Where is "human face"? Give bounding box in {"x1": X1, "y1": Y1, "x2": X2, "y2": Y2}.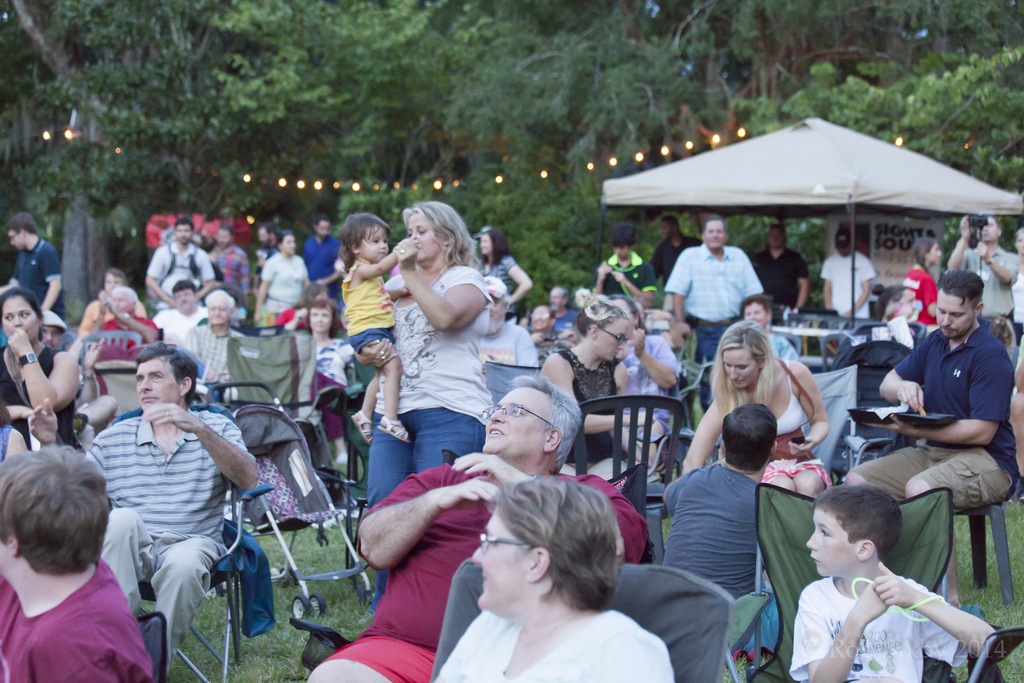
{"x1": 309, "y1": 308, "x2": 335, "y2": 334}.
